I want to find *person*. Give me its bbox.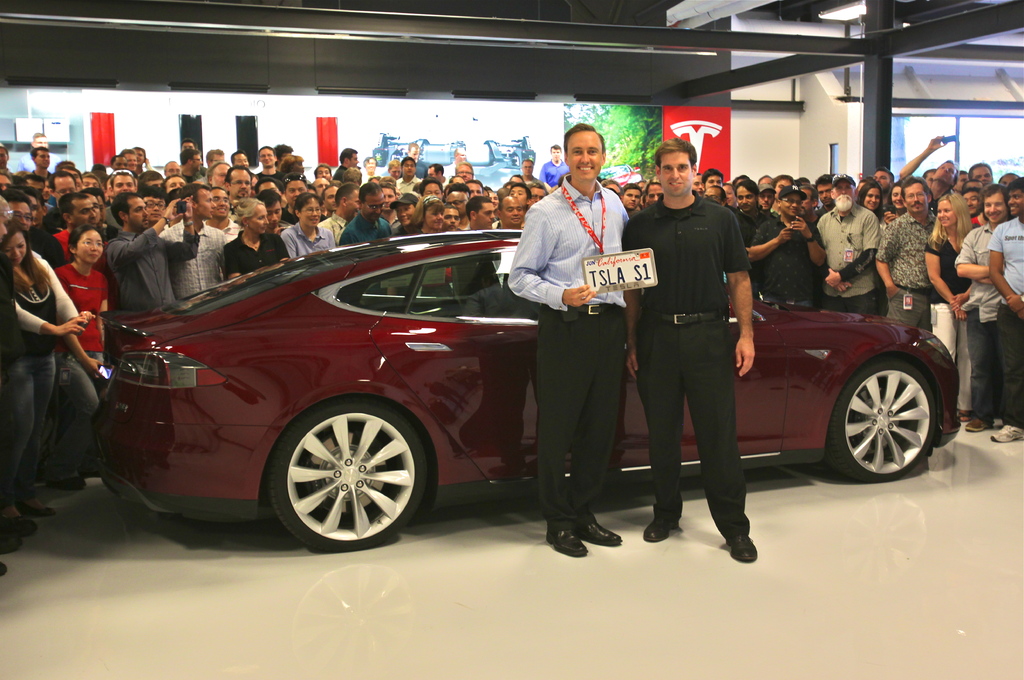
<box>499,195,524,229</box>.
